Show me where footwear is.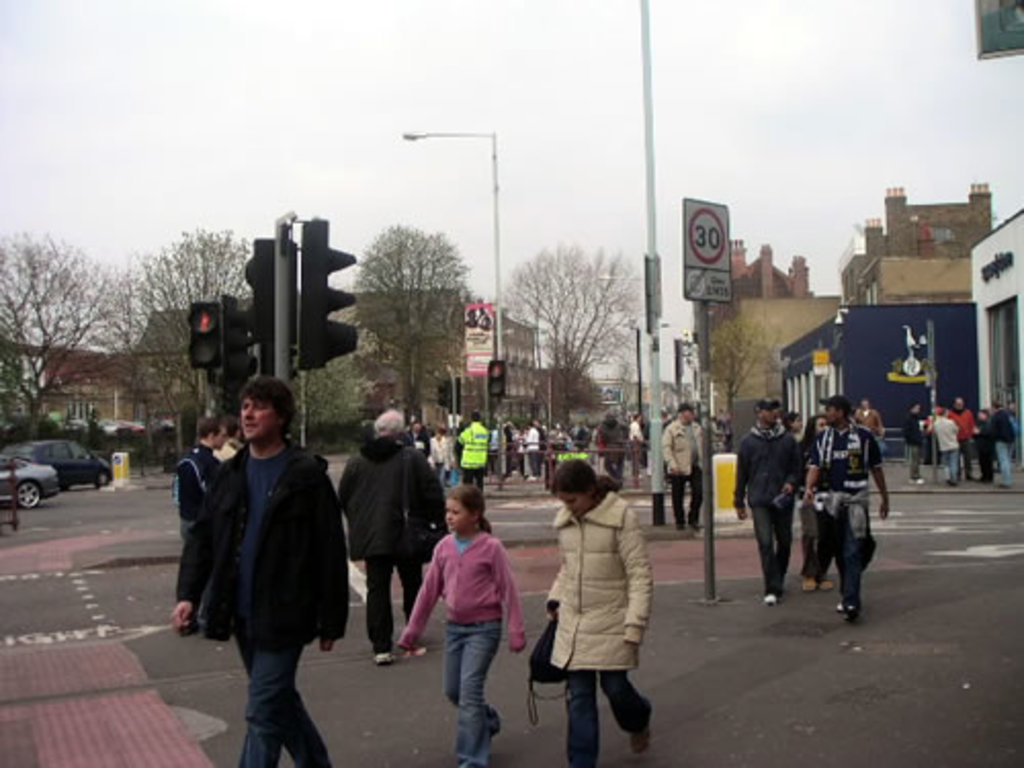
footwear is at crop(375, 651, 395, 666).
